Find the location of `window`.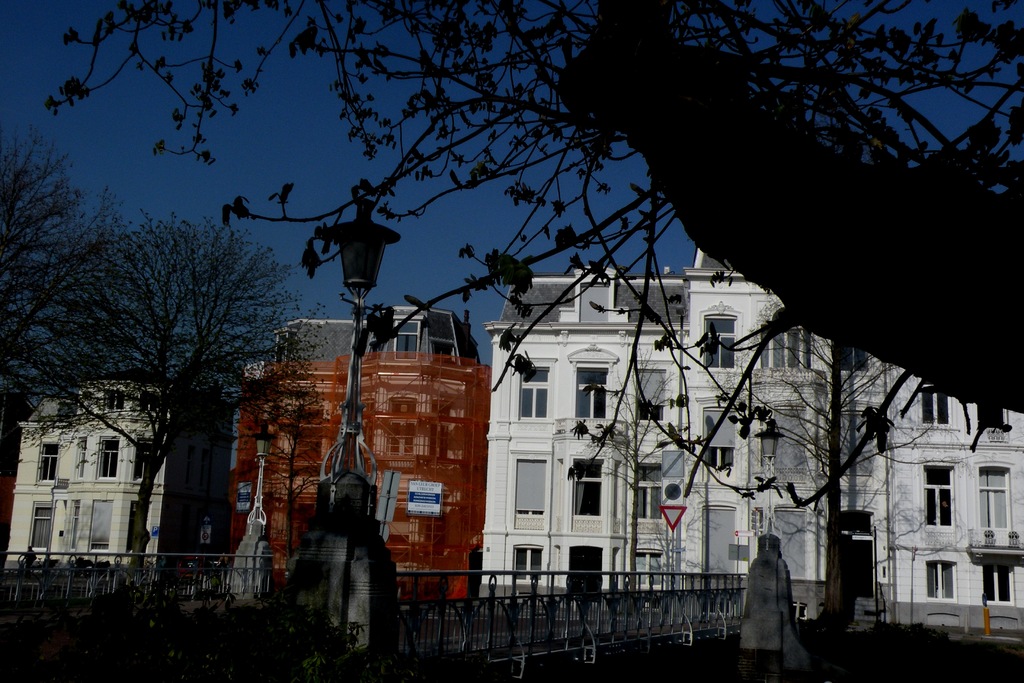
Location: <box>99,441,119,478</box>.
